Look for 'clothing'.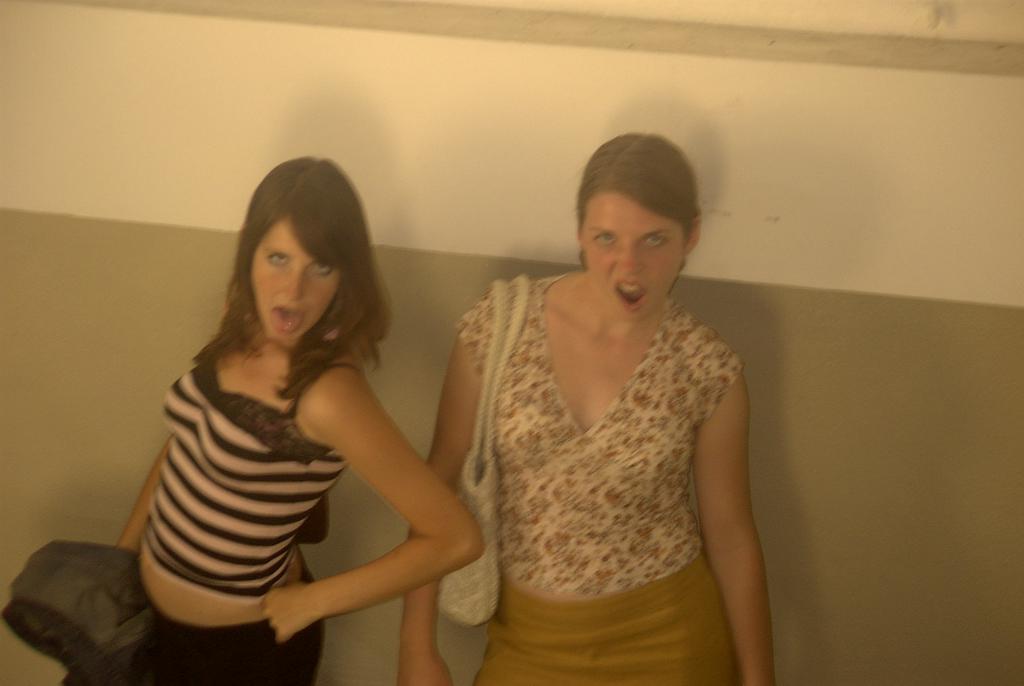
Found: bbox=[63, 619, 328, 685].
